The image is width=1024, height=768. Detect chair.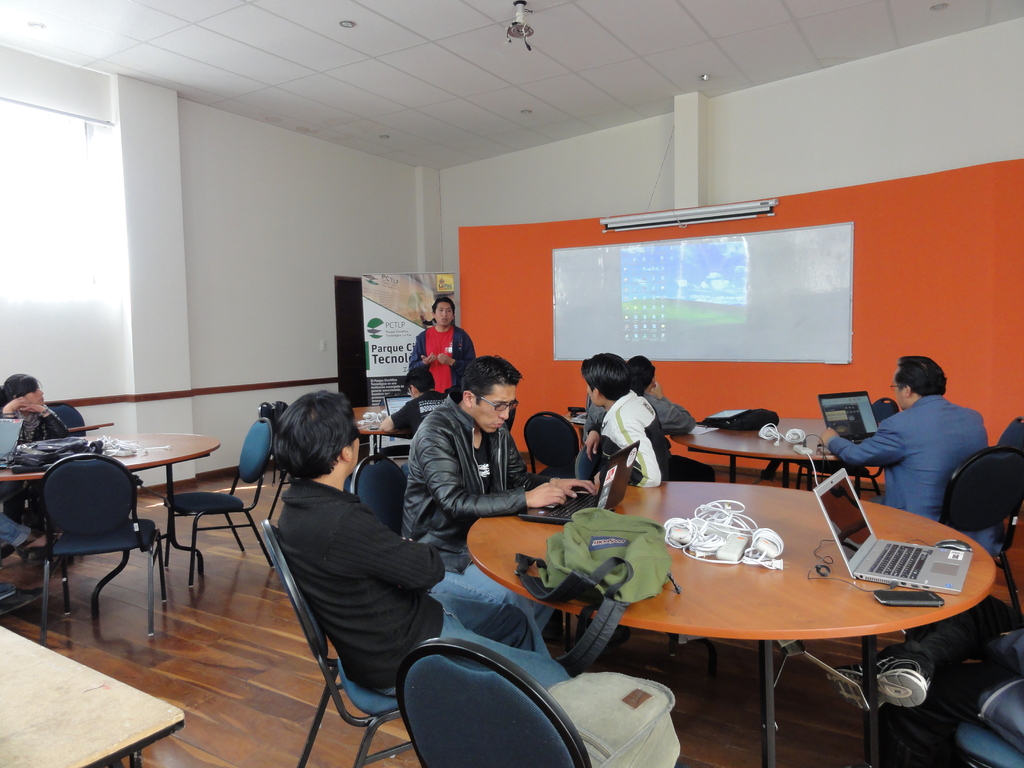
Detection: [x1=953, y1=718, x2=1023, y2=767].
